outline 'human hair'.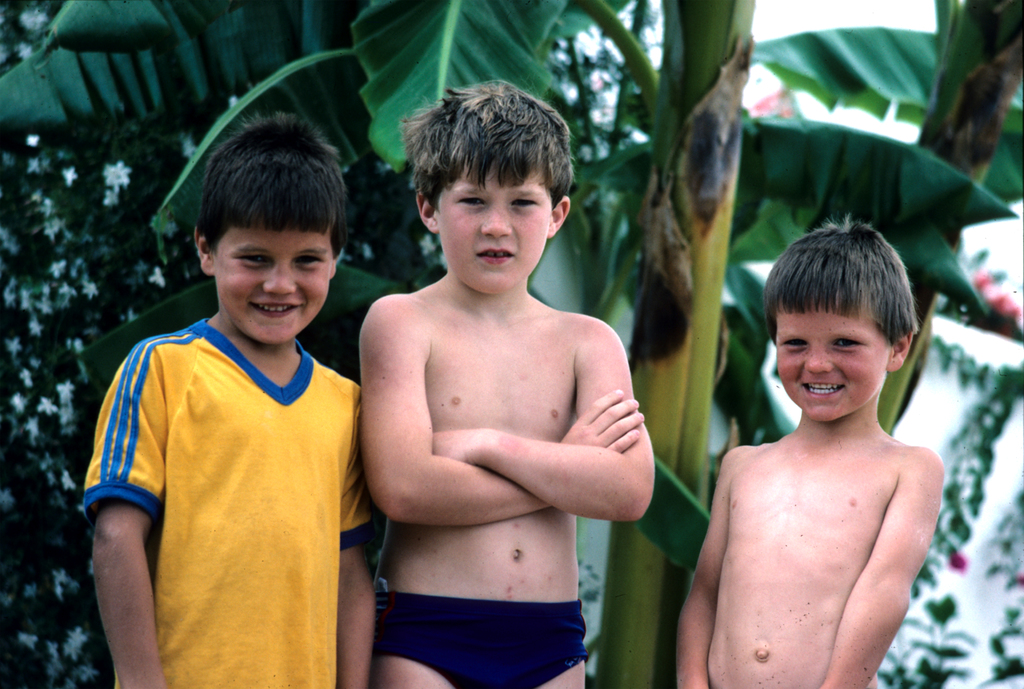
Outline: crop(172, 115, 342, 310).
